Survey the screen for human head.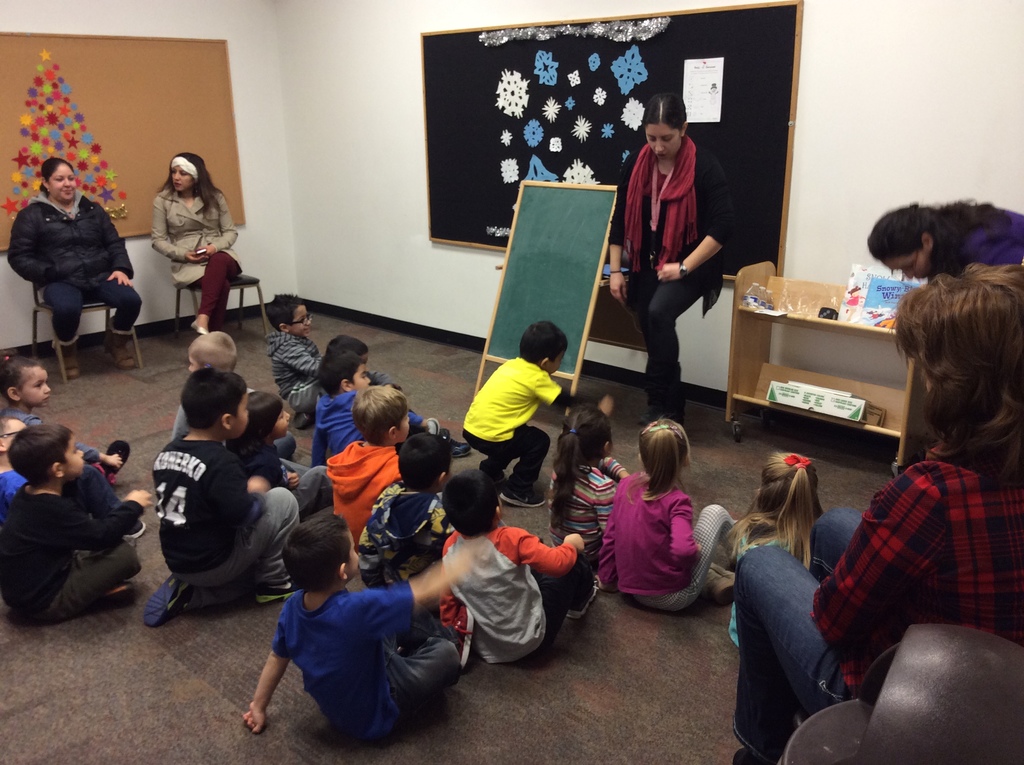
Survey found: bbox=(283, 514, 362, 593).
